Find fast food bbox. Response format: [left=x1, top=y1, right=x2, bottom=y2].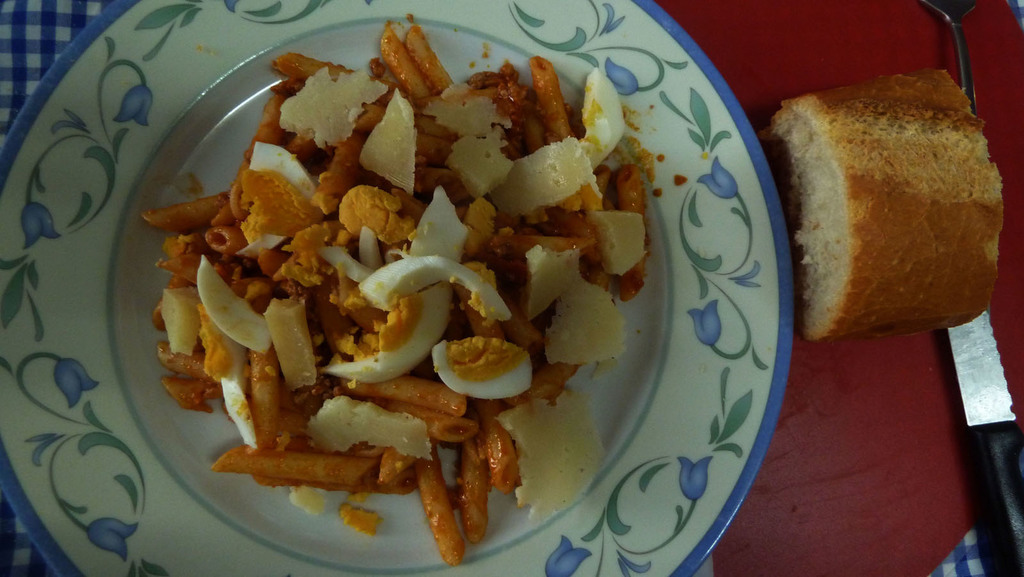
[left=142, top=23, right=651, bottom=548].
